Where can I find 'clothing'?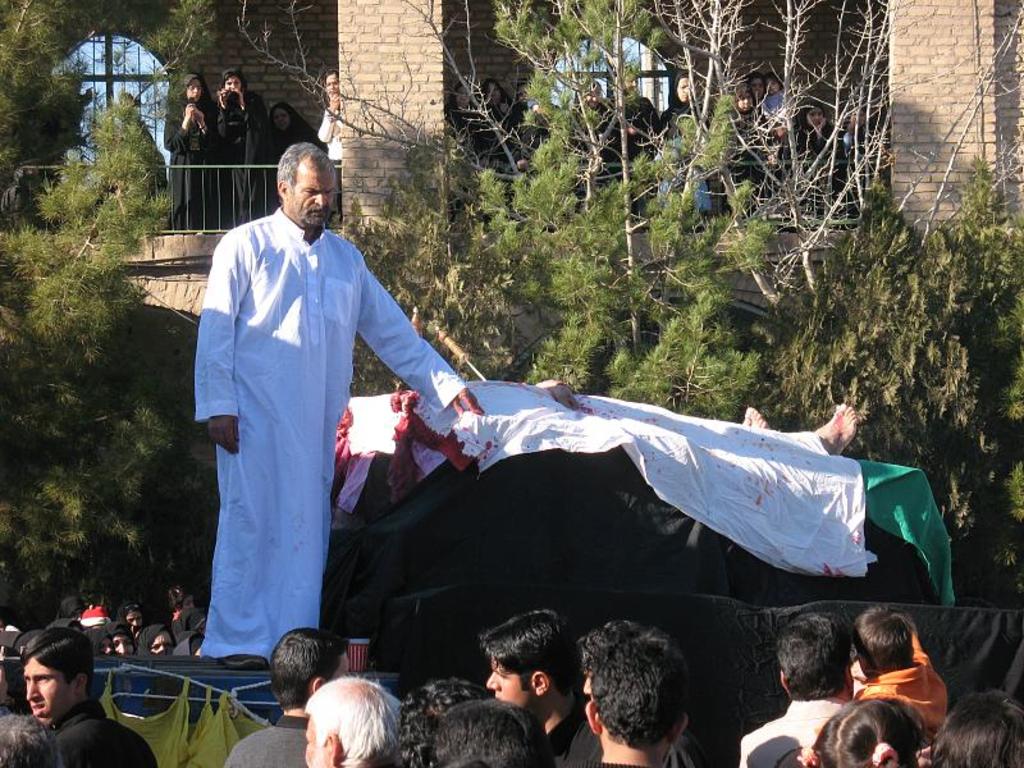
You can find it at (224, 713, 310, 767).
